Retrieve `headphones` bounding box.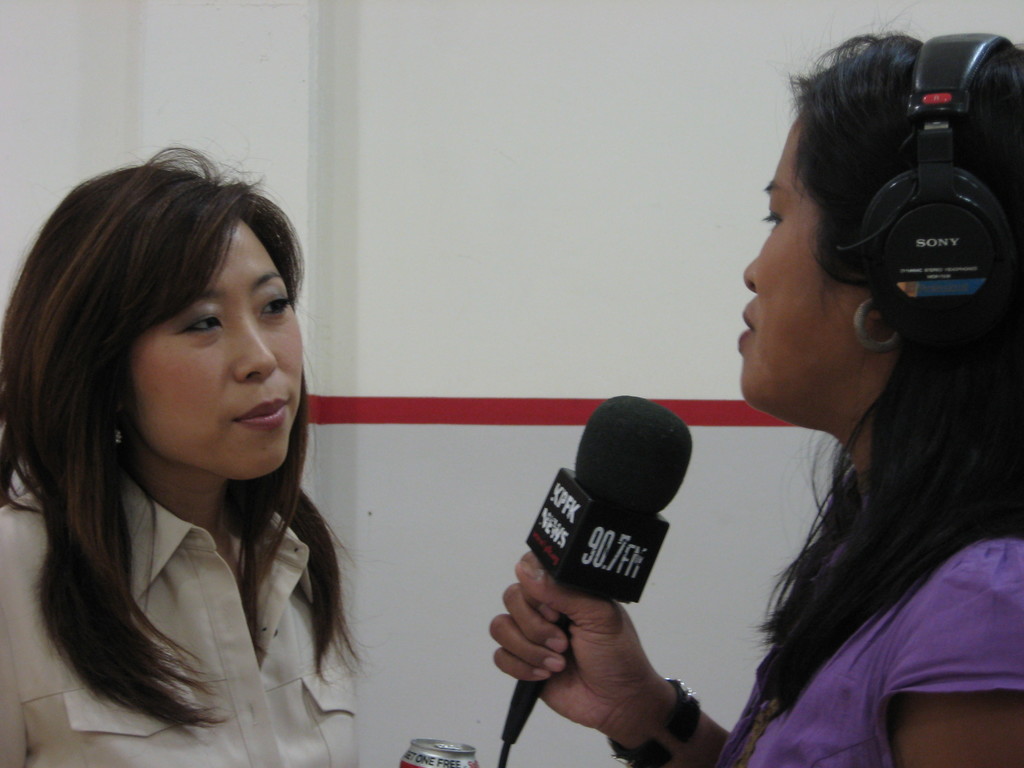
Bounding box: 832/21/1017/329.
